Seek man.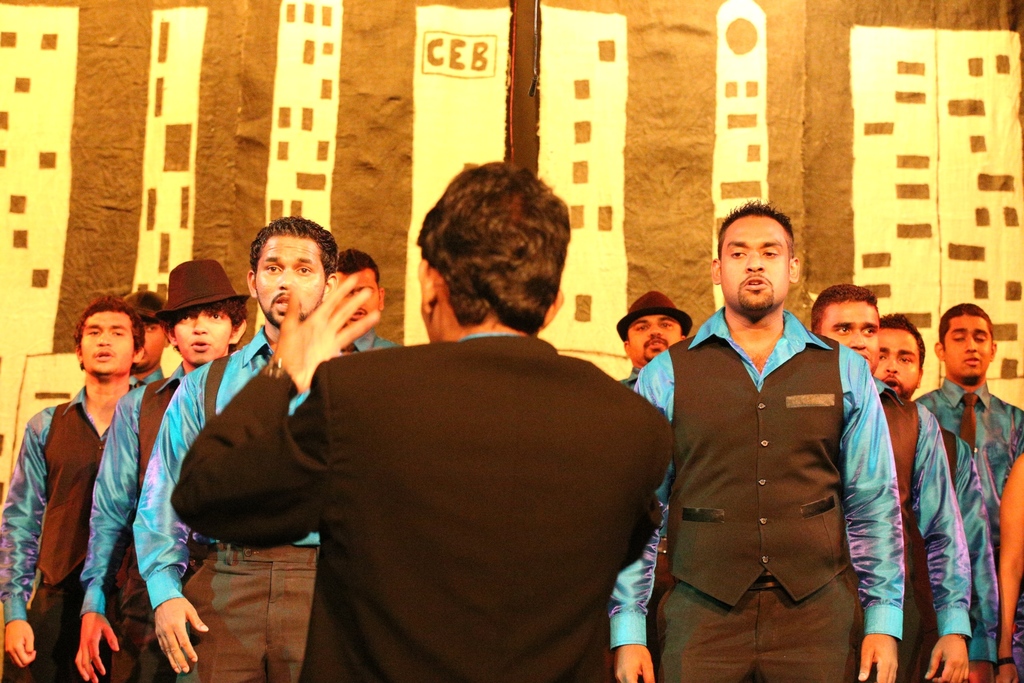
left=13, top=300, right=163, bottom=676.
